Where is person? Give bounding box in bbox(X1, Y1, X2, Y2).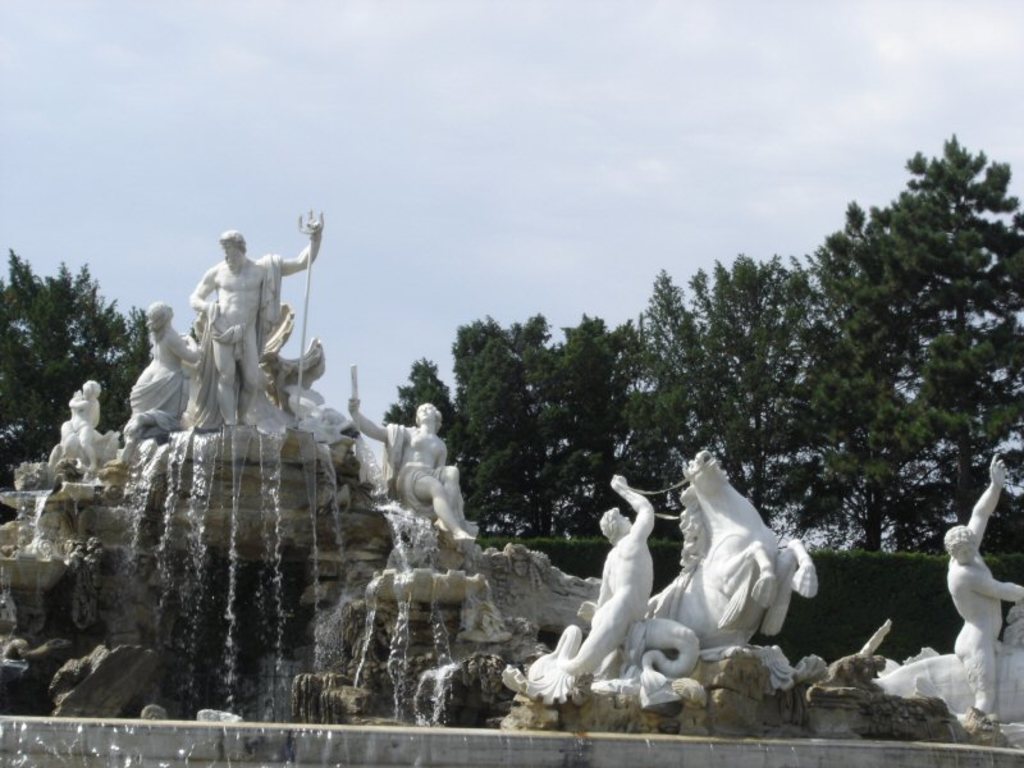
bbox(676, 485, 719, 572).
